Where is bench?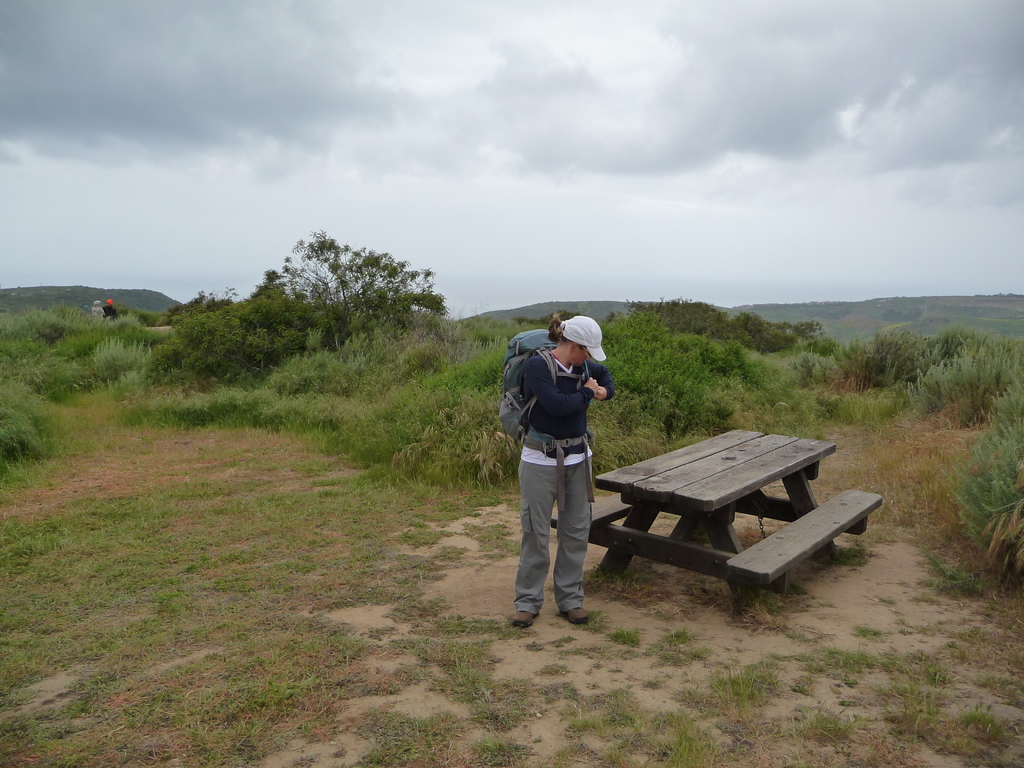
l=551, t=423, r=890, b=609.
